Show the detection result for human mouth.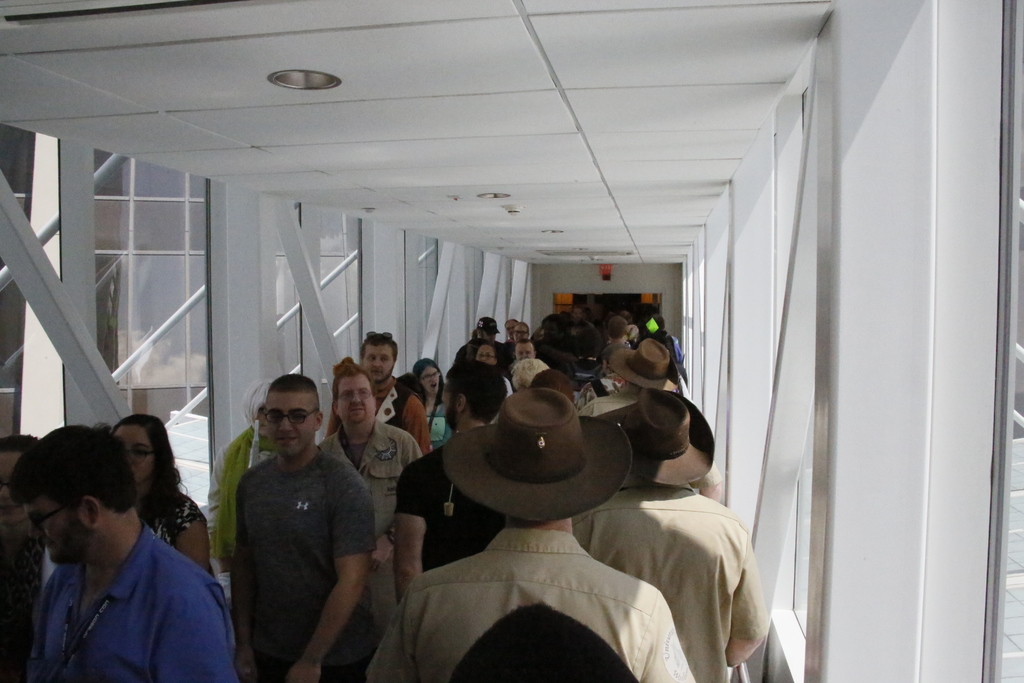
(x1=348, y1=407, x2=366, y2=415).
